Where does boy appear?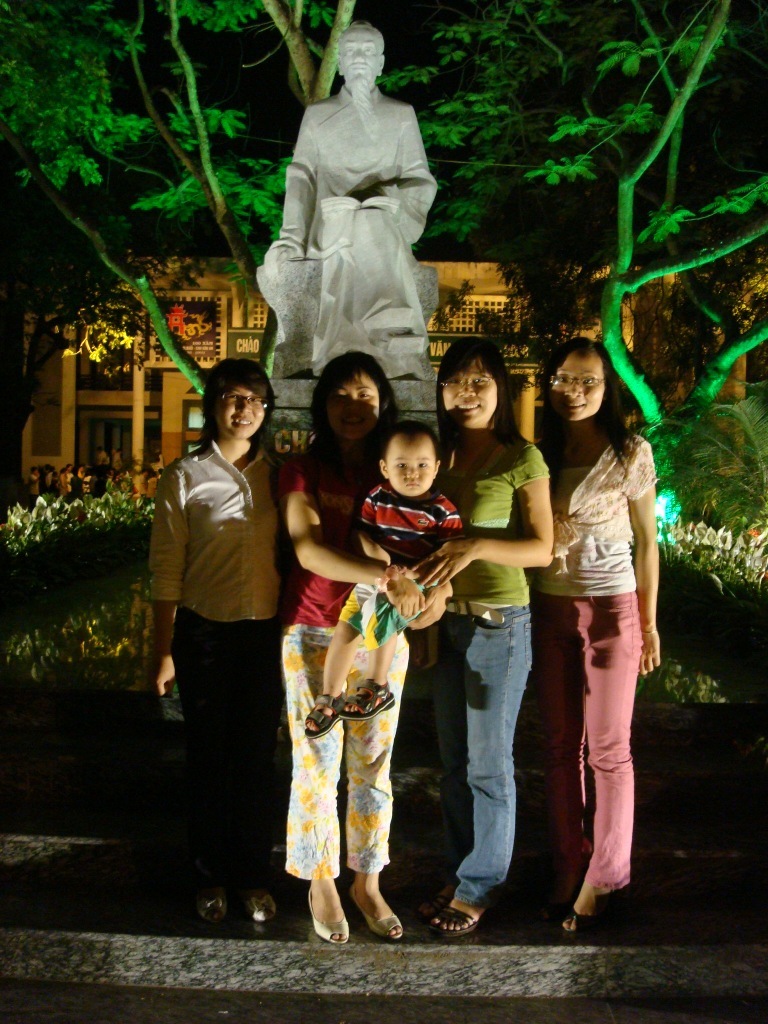
Appears at crop(304, 424, 469, 729).
